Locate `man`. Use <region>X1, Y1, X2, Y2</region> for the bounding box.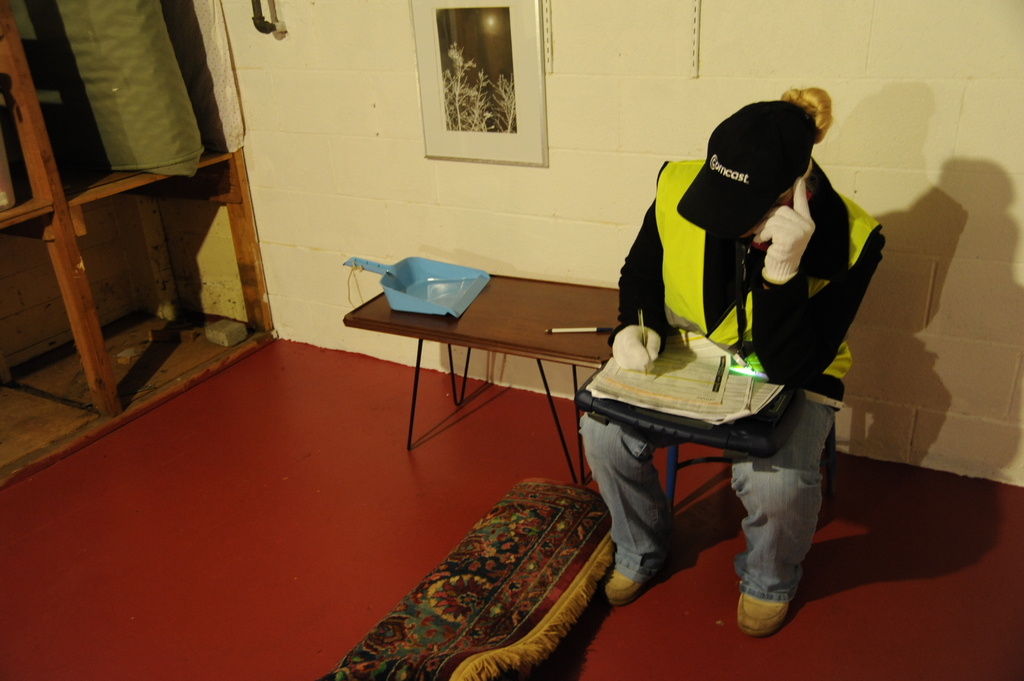
<region>673, 52, 888, 603</region>.
